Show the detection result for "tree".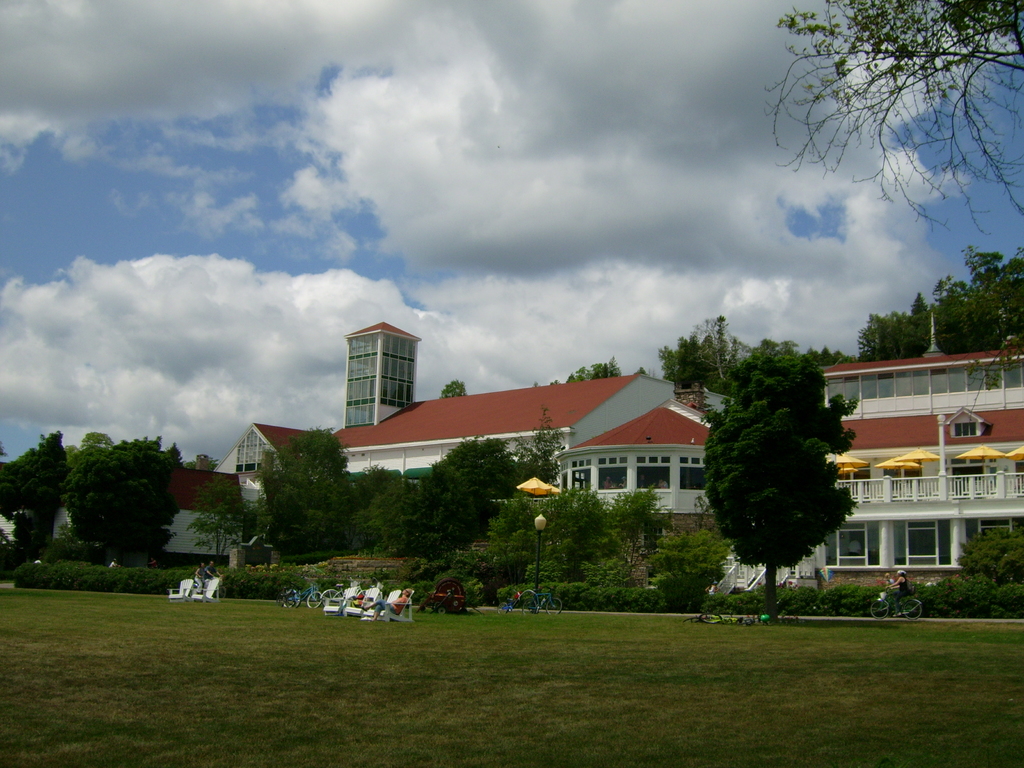
detection(249, 422, 353, 570).
